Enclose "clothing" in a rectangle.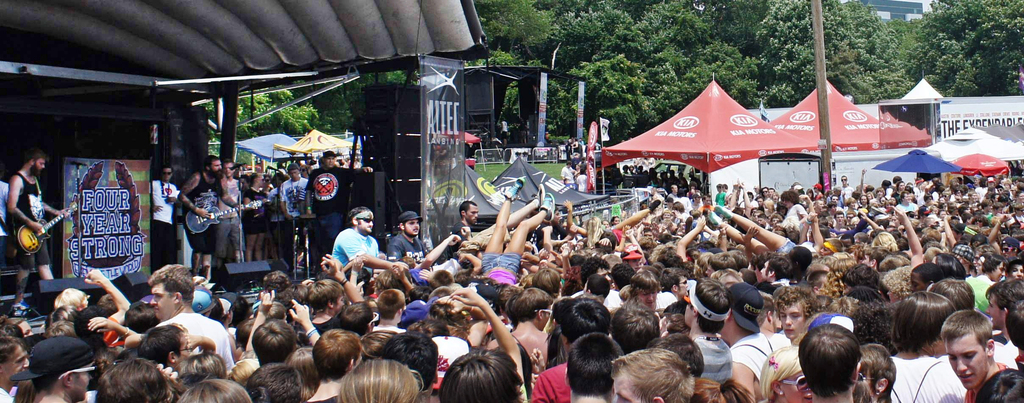
left=150, top=177, right=181, bottom=273.
